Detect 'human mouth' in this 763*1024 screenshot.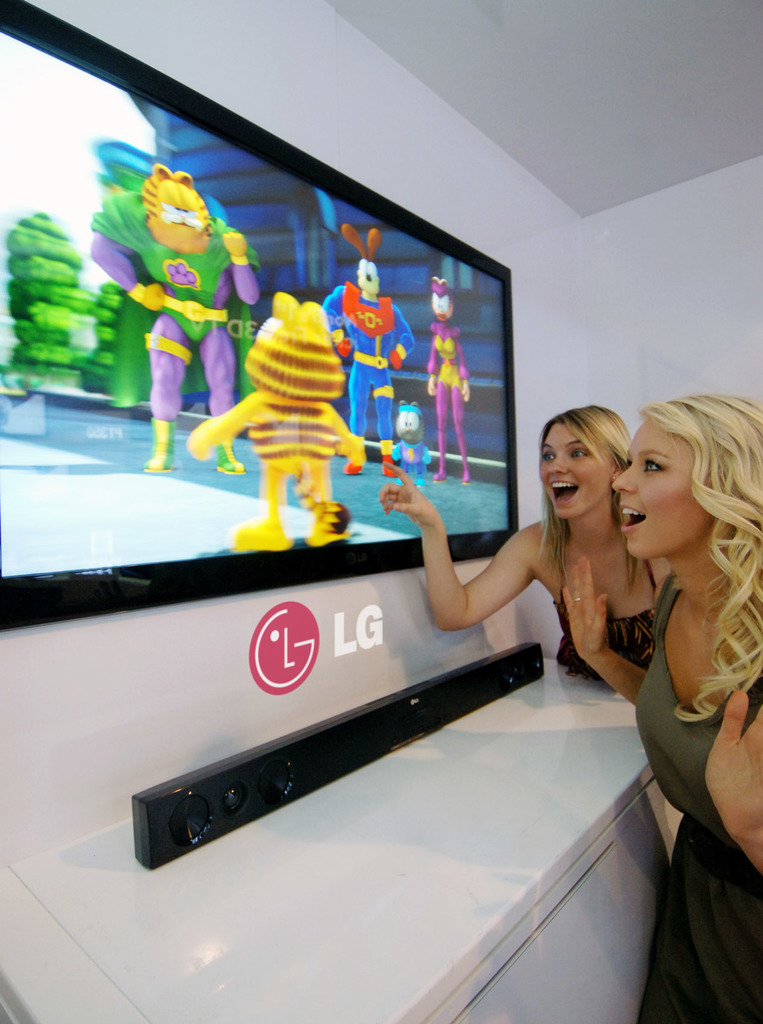
Detection: {"x1": 551, "y1": 477, "x2": 581, "y2": 510}.
